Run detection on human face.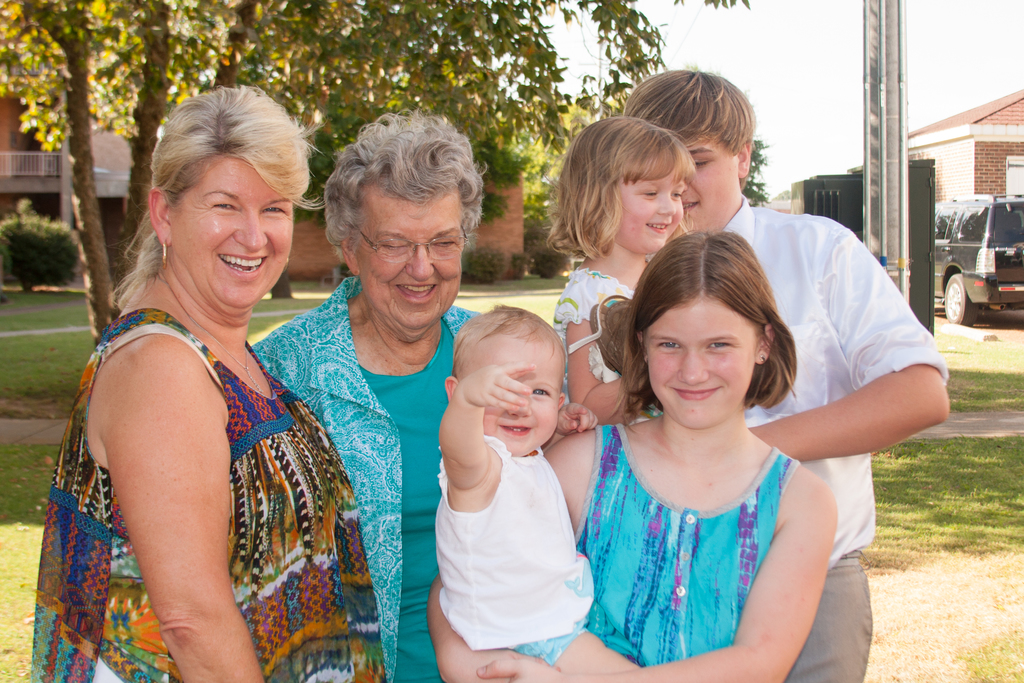
Result: locate(355, 201, 466, 336).
